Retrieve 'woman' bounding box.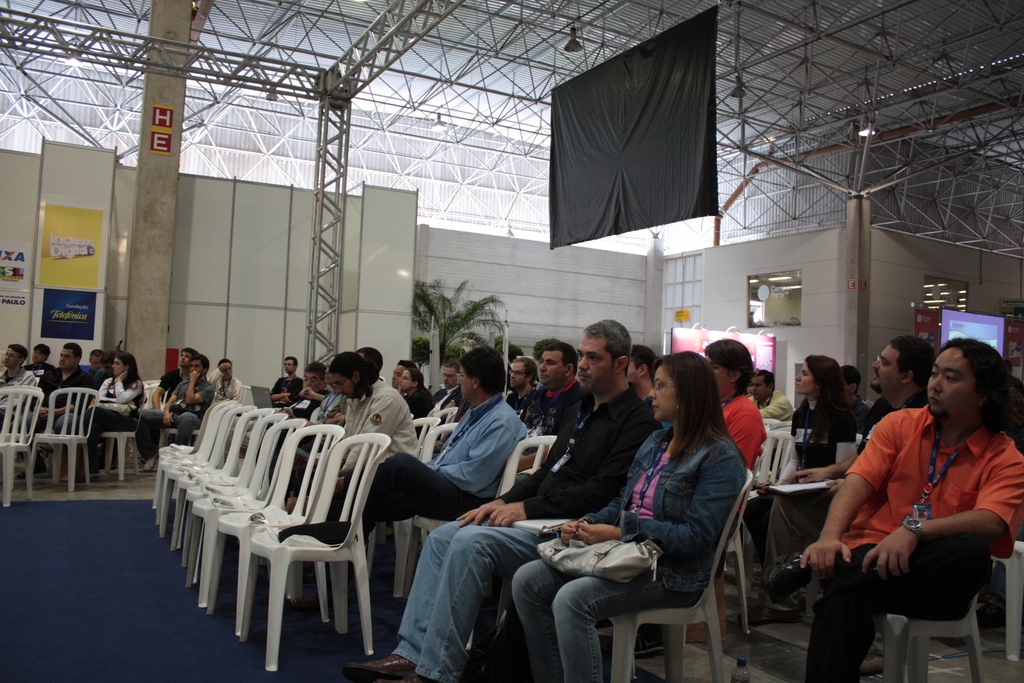
Bounding box: {"x1": 206, "y1": 358, "x2": 243, "y2": 404}.
